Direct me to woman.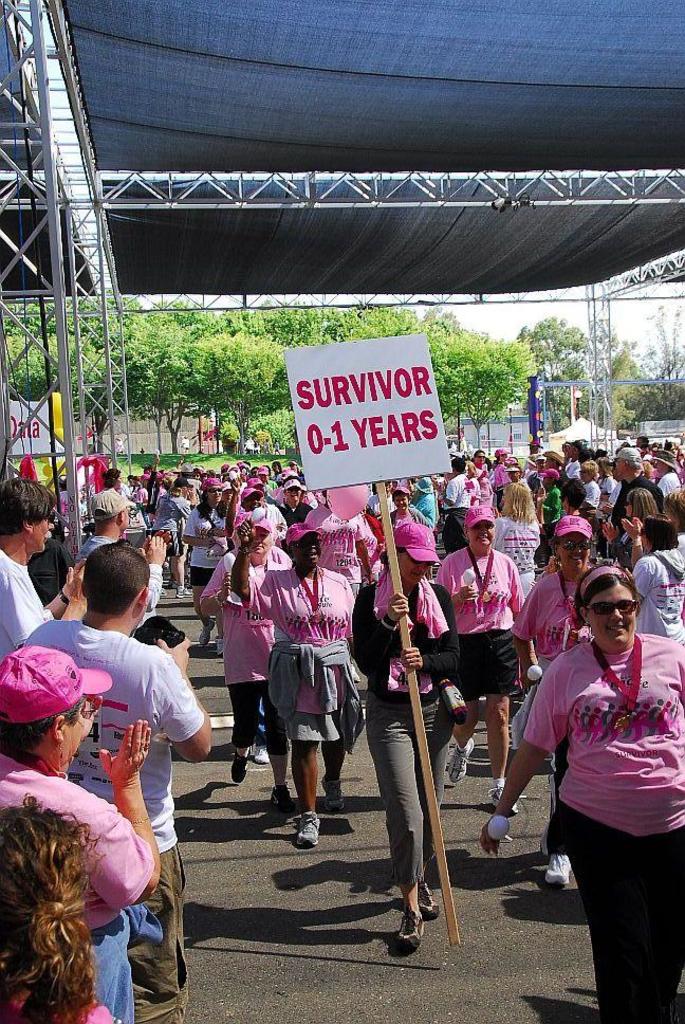
Direction: <box>493,481,540,595</box>.
